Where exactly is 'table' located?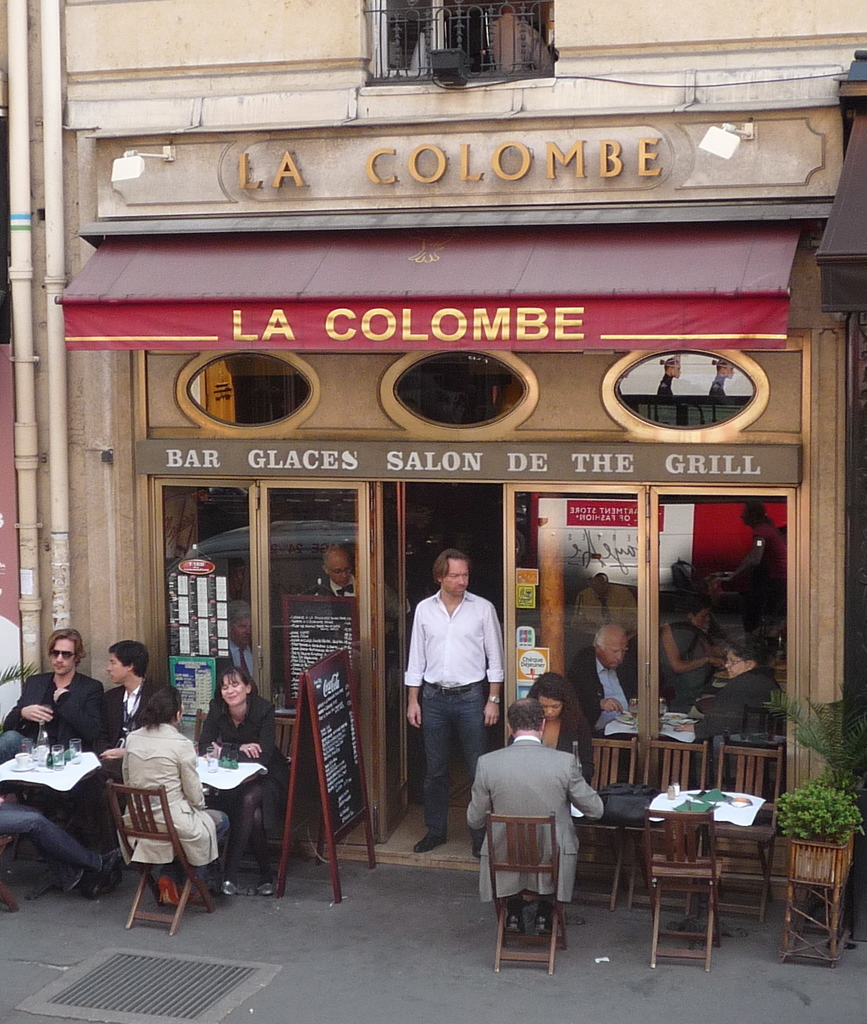
Its bounding box is 604/700/709/744.
